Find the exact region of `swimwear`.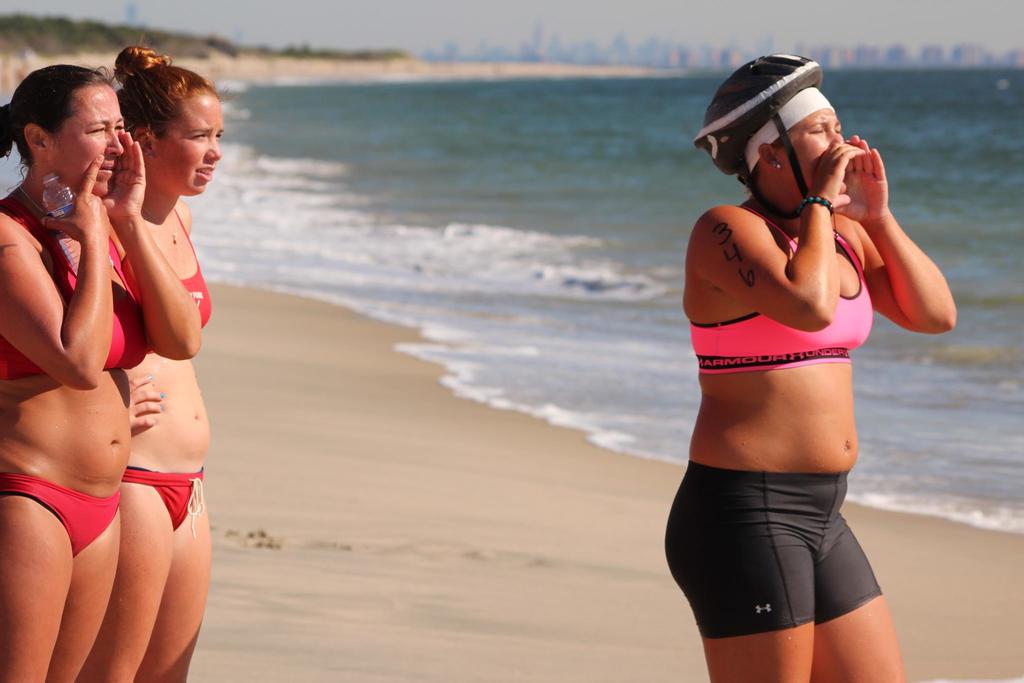
Exact region: bbox=[118, 206, 212, 331].
